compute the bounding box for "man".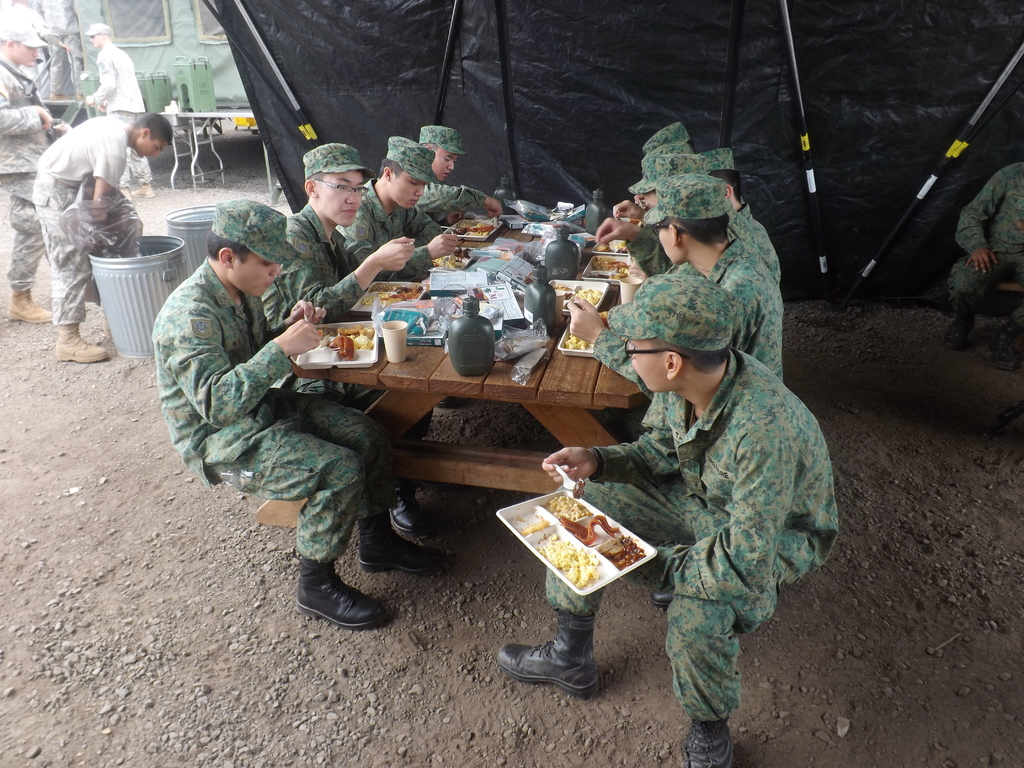
select_region(259, 144, 428, 534).
